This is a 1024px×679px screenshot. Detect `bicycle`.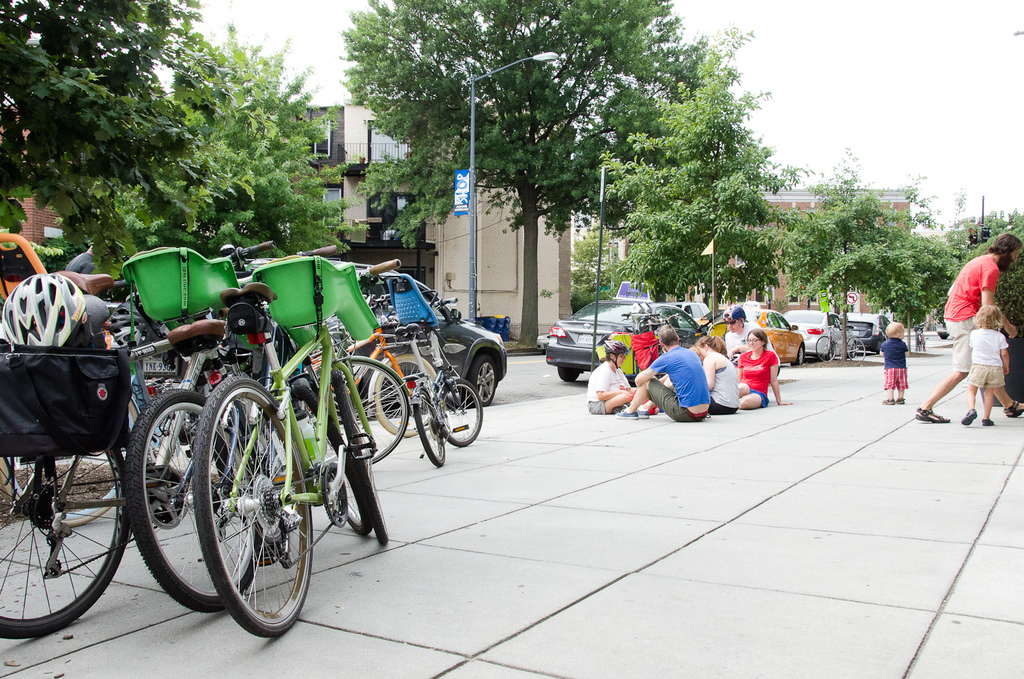
left=816, top=322, right=864, bottom=361.
